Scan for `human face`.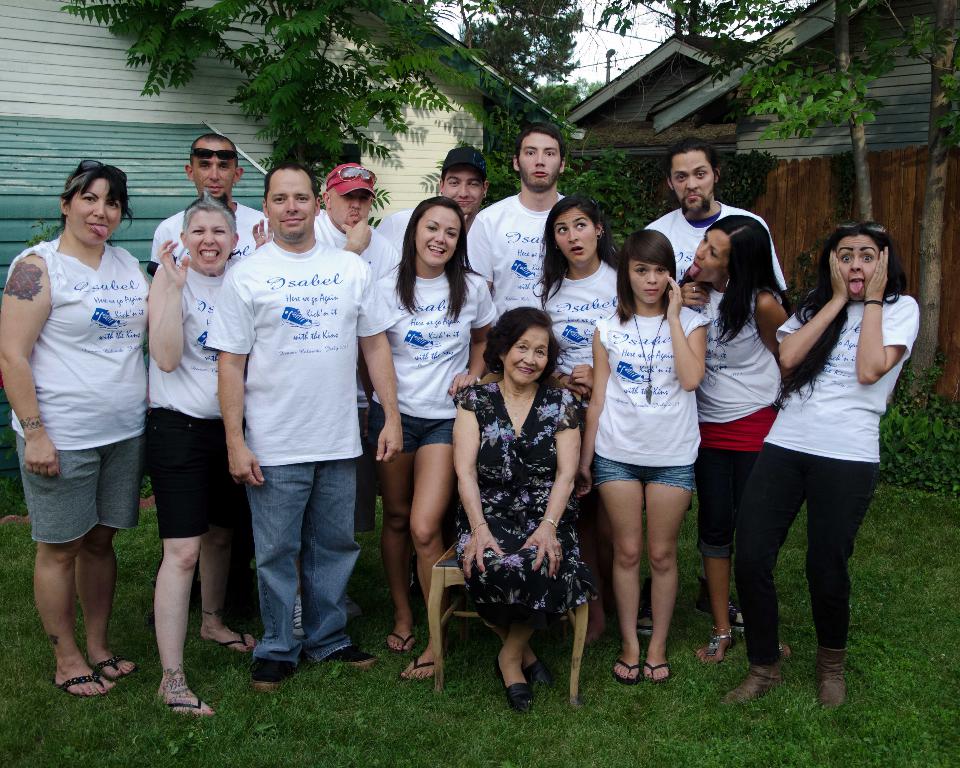
Scan result: box=[628, 259, 672, 307].
